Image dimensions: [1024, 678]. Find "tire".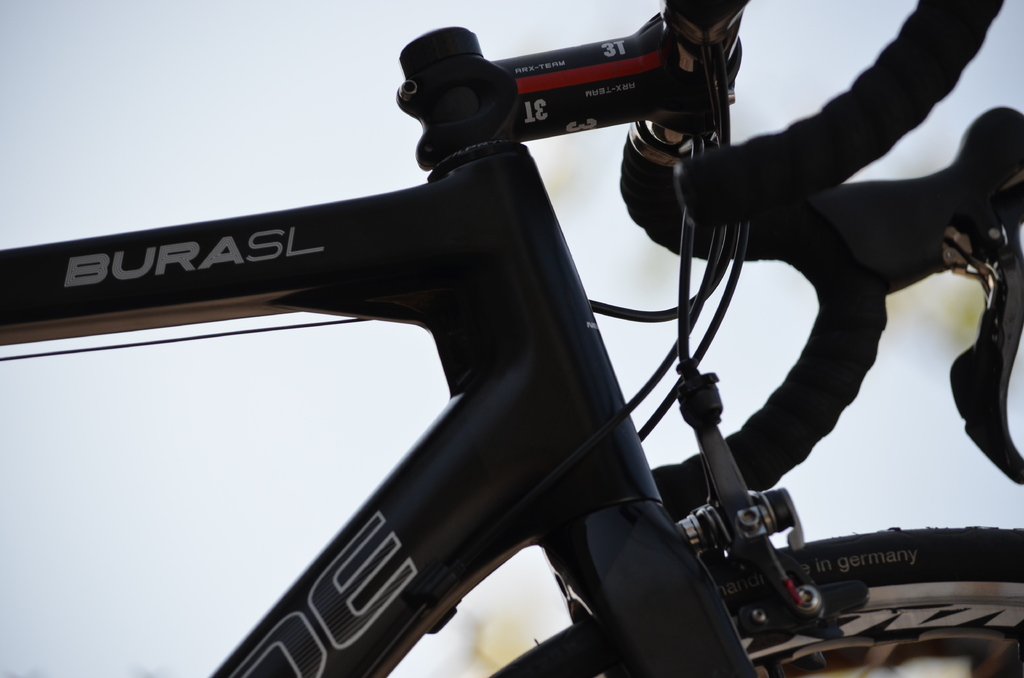
{"x1": 495, "y1": 528, "x2": 1023, "y2": 677}.
